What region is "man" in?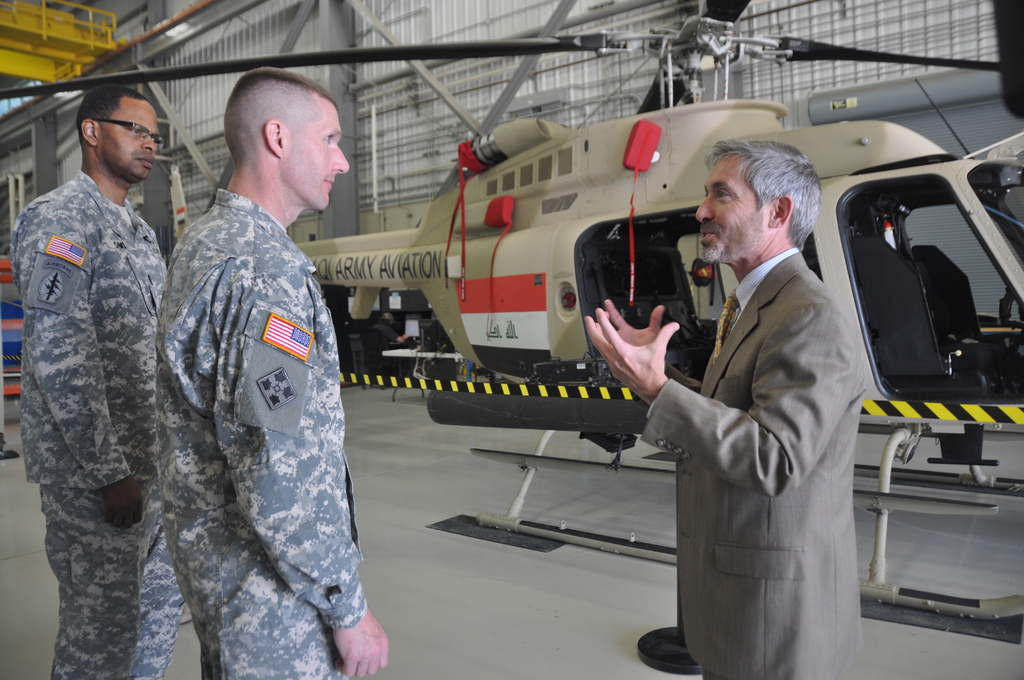
{"x1": 657, "y1": 119, "x2": 888, "y2": 679}.
